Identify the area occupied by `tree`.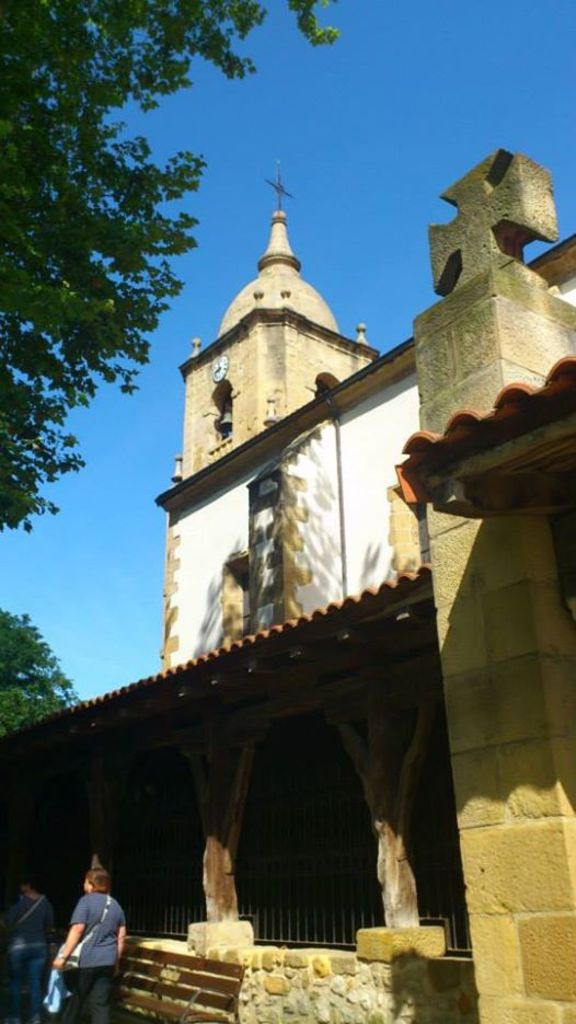
Area: 0/0/352/540.
